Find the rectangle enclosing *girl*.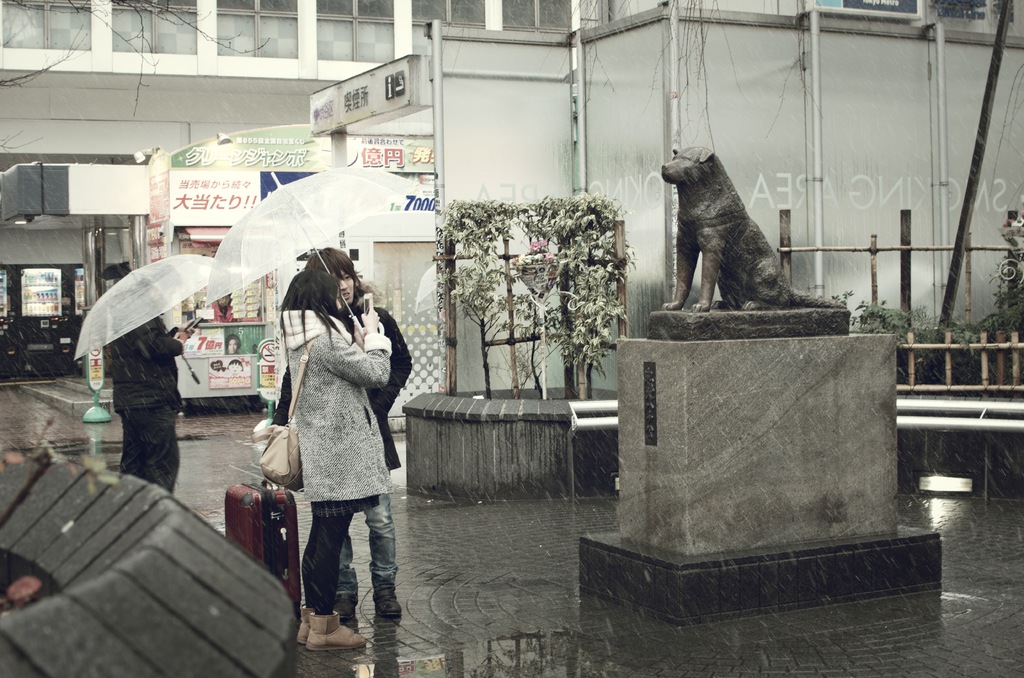
{"x1": 273, "y1": 271, "x2": 395, "y2": 654}.
